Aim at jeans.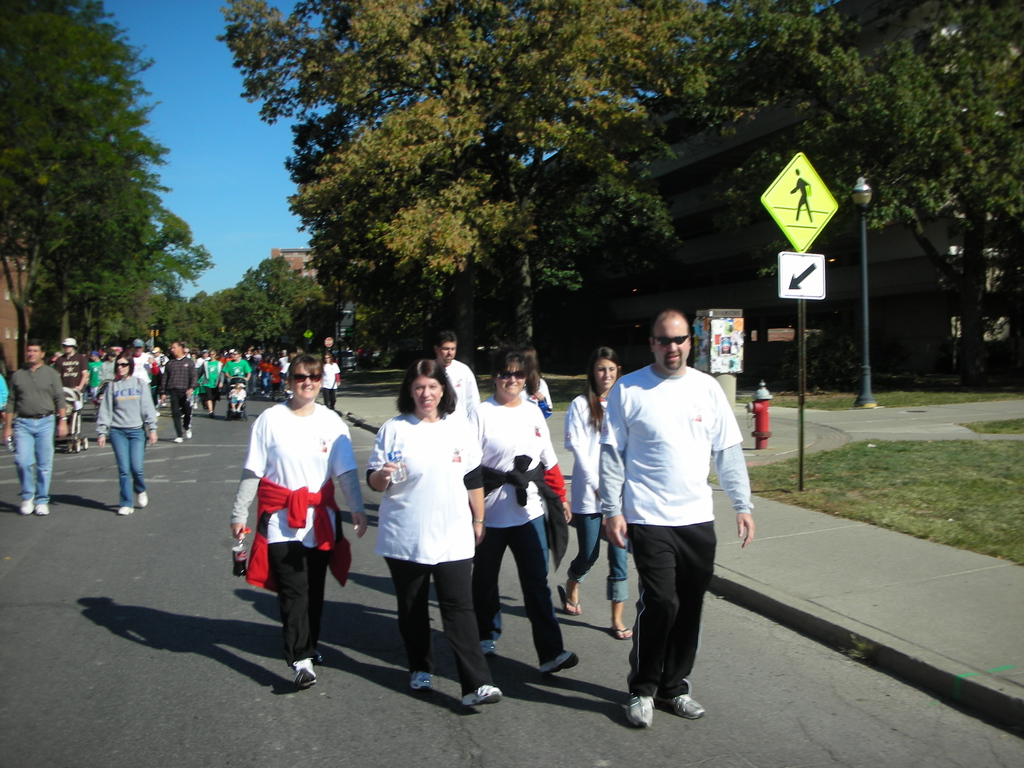
Aimed at [569, 507, 627, 604].
